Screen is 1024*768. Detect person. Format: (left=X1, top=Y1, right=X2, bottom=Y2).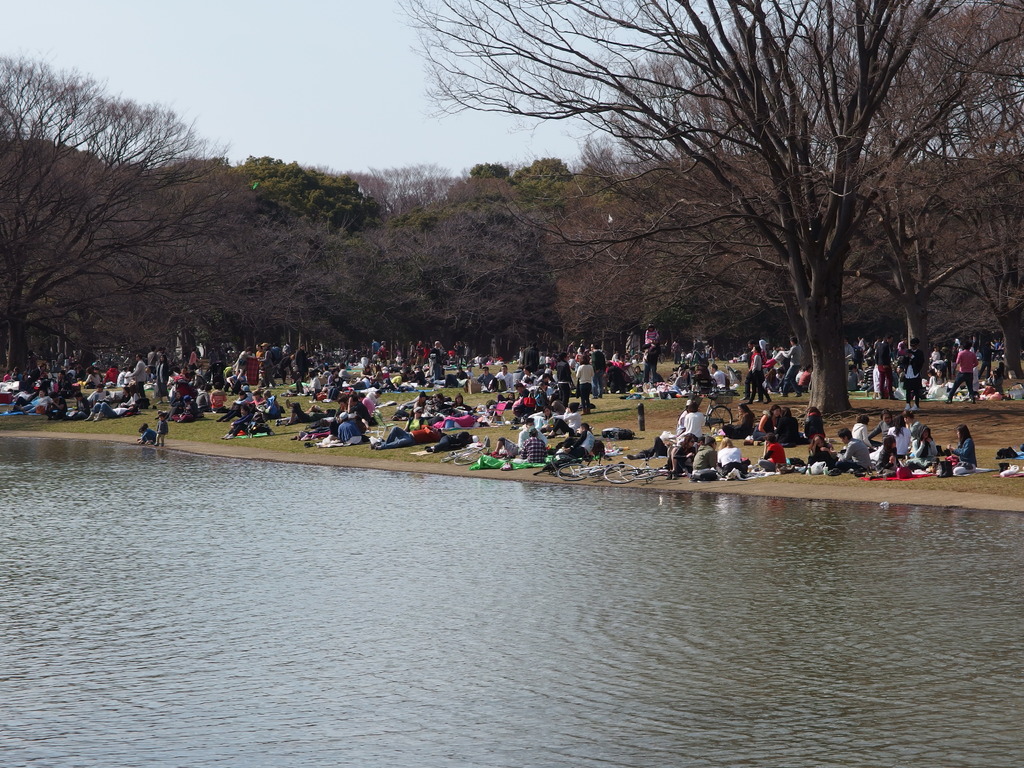
(left=497, top=365, right=509, bottom=385).
